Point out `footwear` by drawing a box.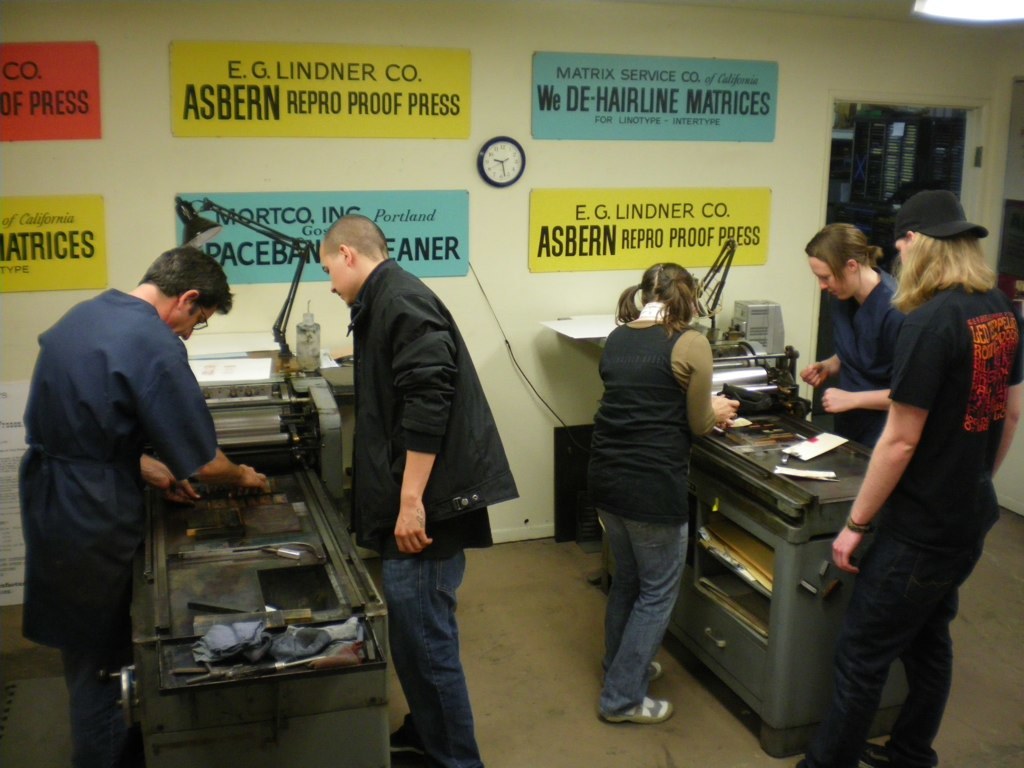
select_region(647, 659, 662, 691).
